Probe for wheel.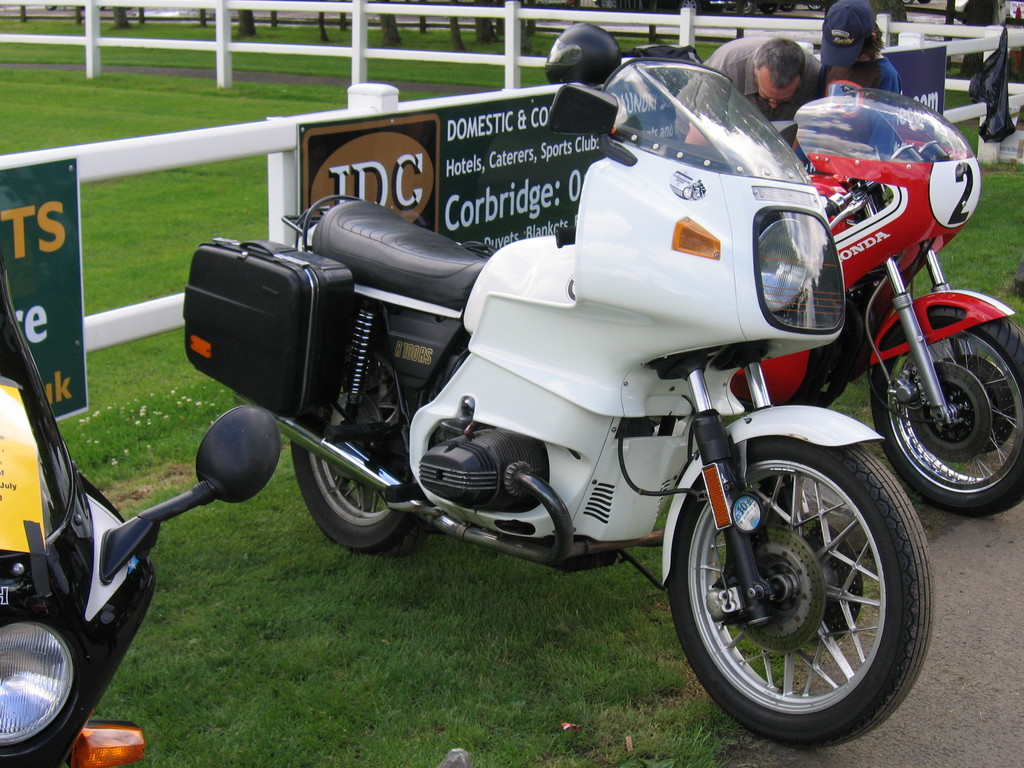
Probe result: 668, 431, 916, 733.
